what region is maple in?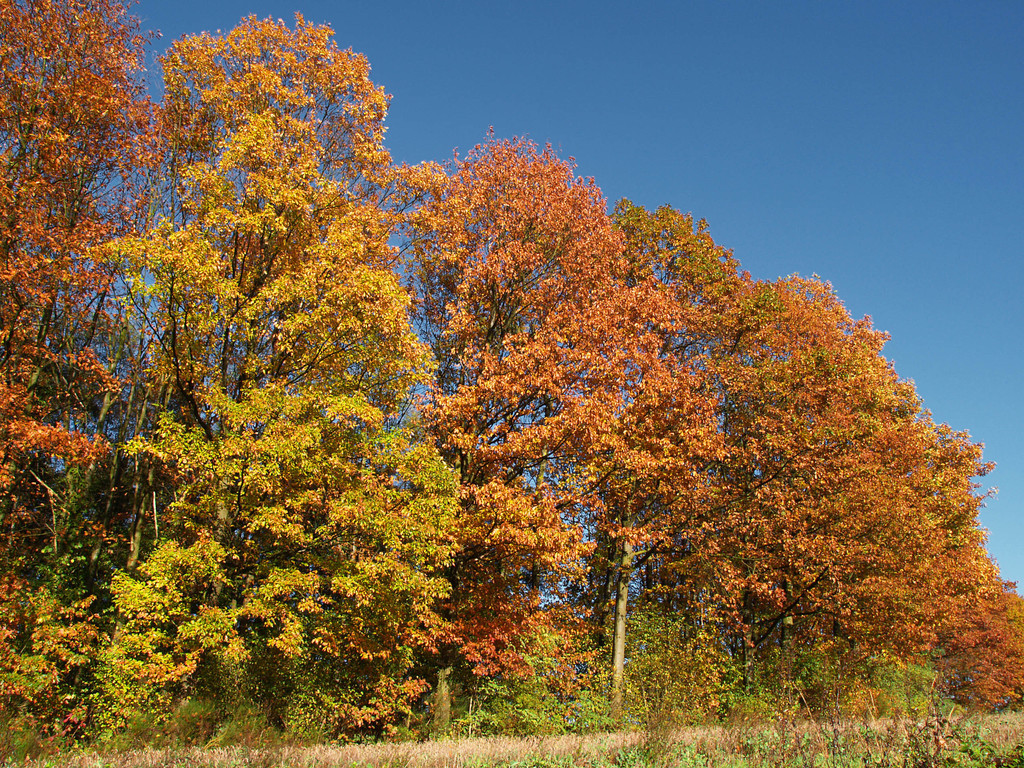
[0,0,161,559].
